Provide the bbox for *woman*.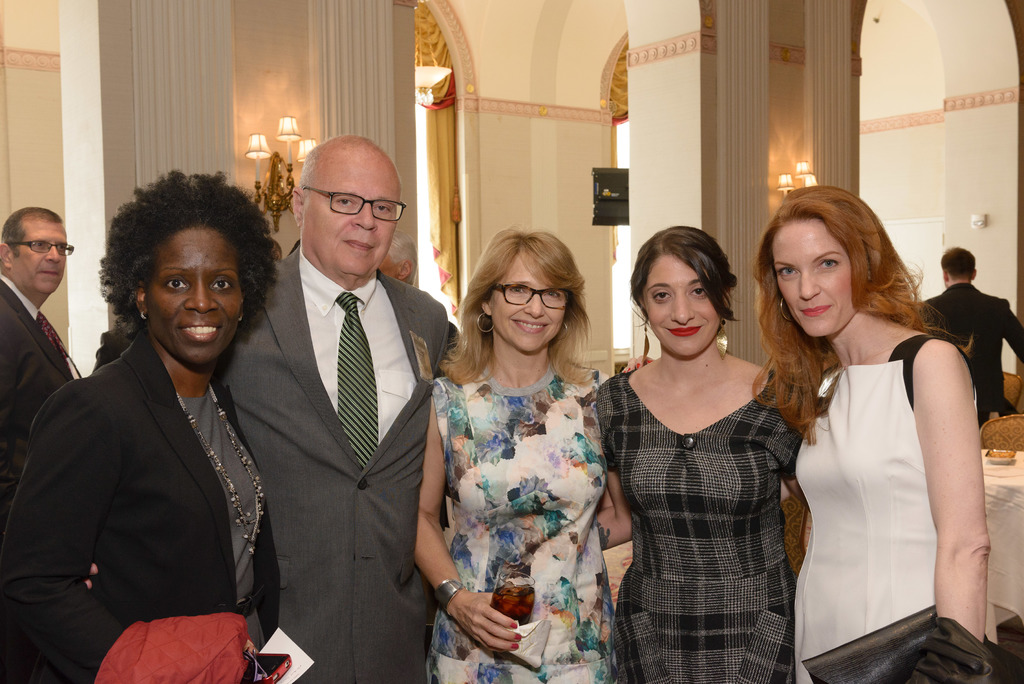
(0, 163, 291, 683).
